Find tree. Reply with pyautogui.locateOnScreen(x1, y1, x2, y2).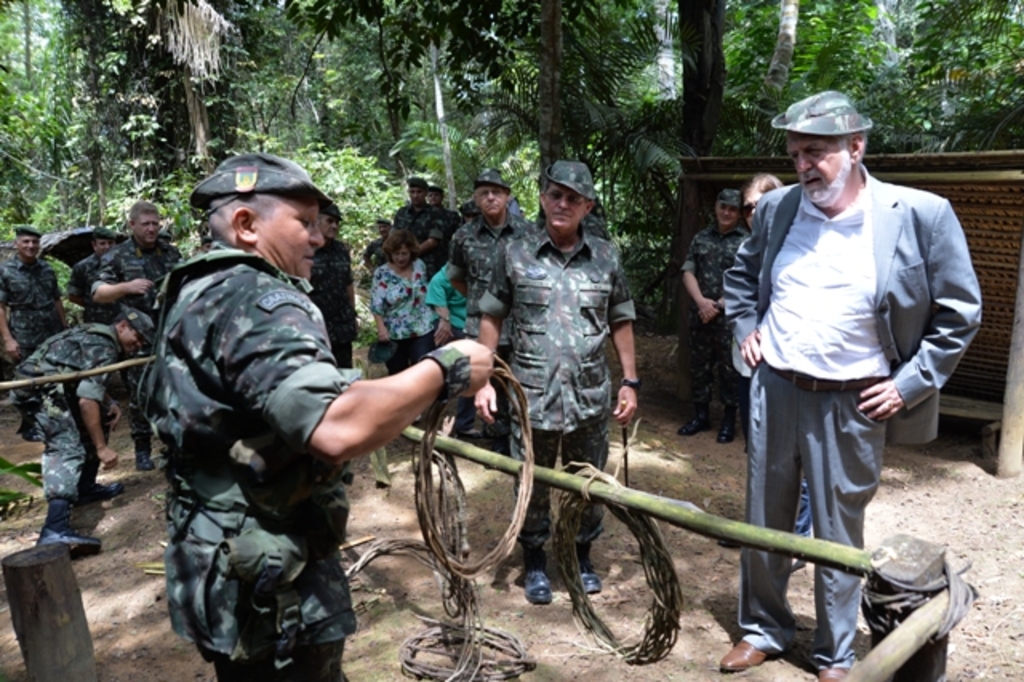
pyautogui.locateOnScreen(234, 0, 389, 251).
